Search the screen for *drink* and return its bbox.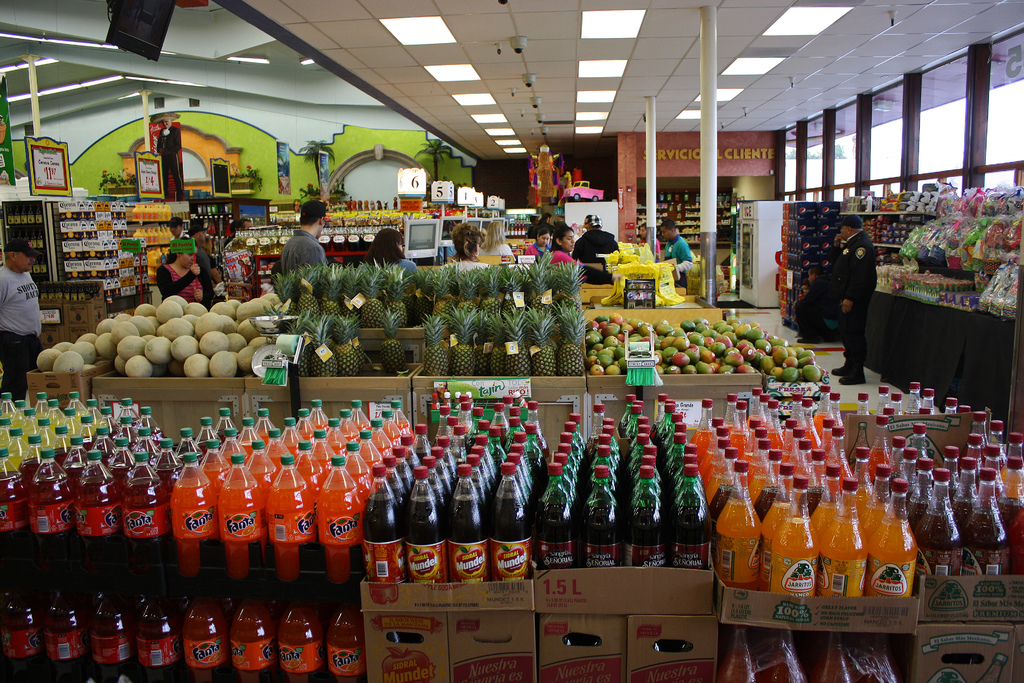
Found: box=[715, 463, 758, 589].
